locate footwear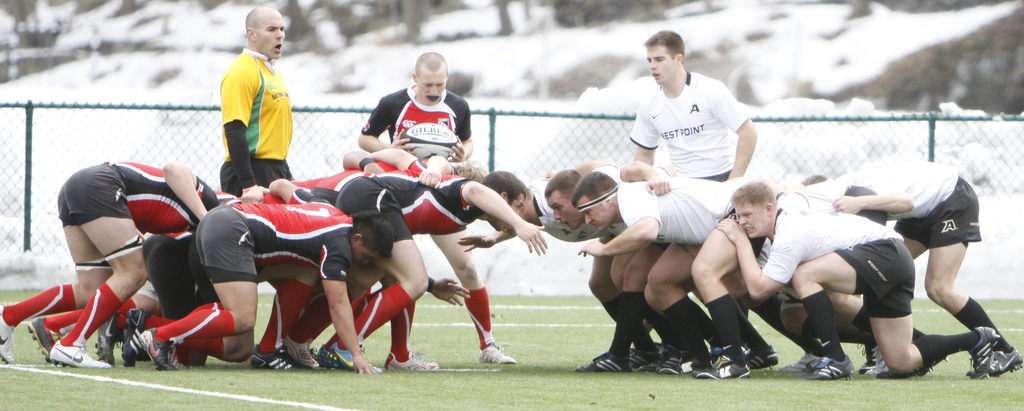
select_region(308, 345, 338, 370)
